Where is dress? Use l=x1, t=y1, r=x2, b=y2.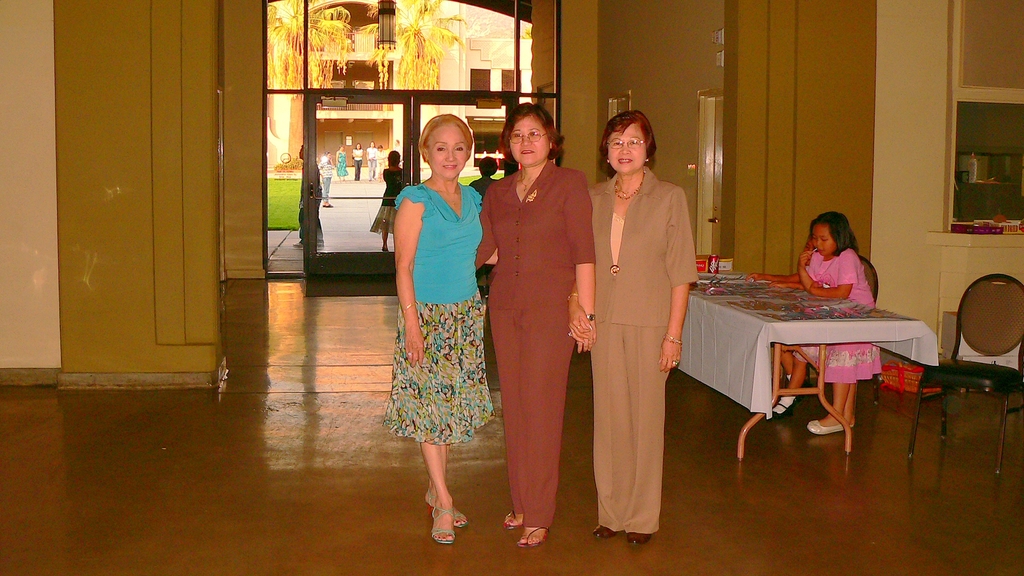
l=590, t=168, r=695, b=532.
